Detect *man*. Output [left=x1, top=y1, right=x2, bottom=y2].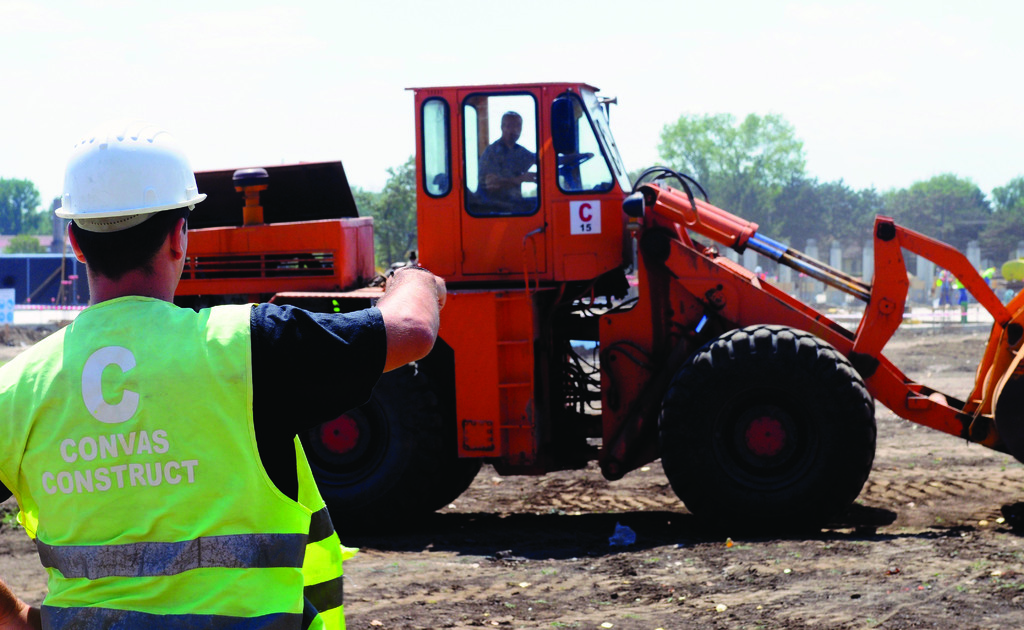
[left=476, top=105, right=551, bottom=213].
